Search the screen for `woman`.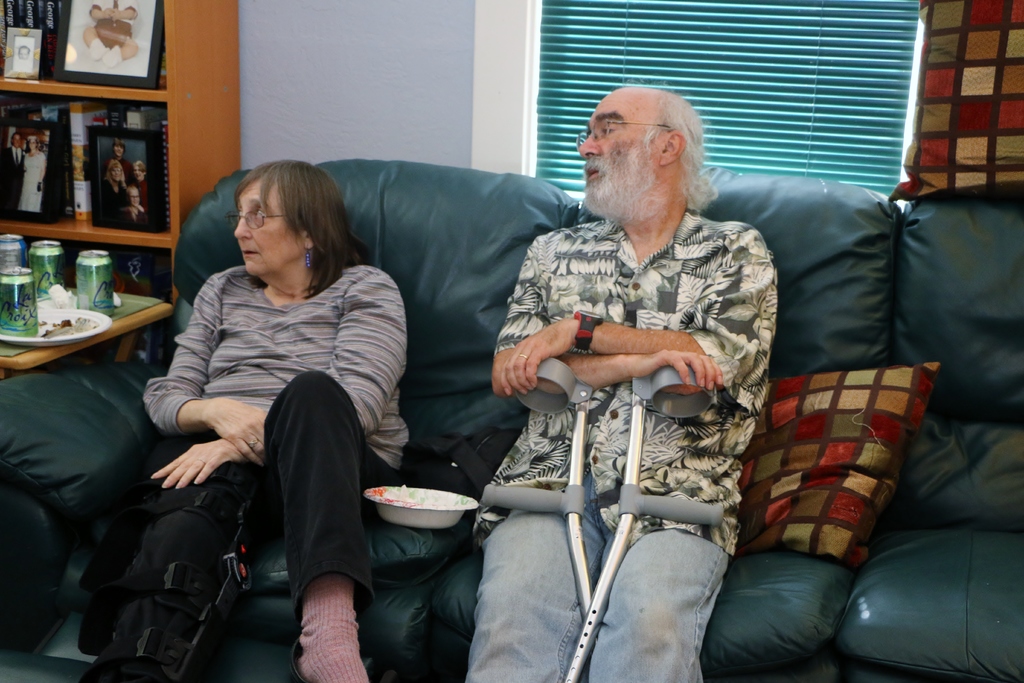
Found at box(16, 135, 45, 214).
